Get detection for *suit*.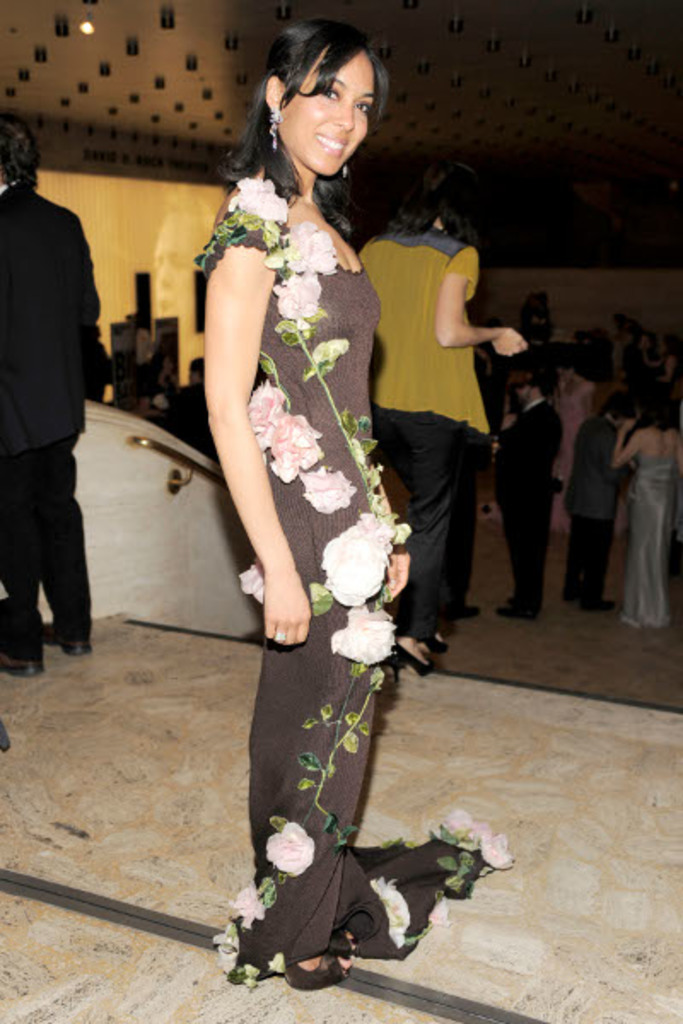
Detection: l=0, t=183, r=101, b=667.
